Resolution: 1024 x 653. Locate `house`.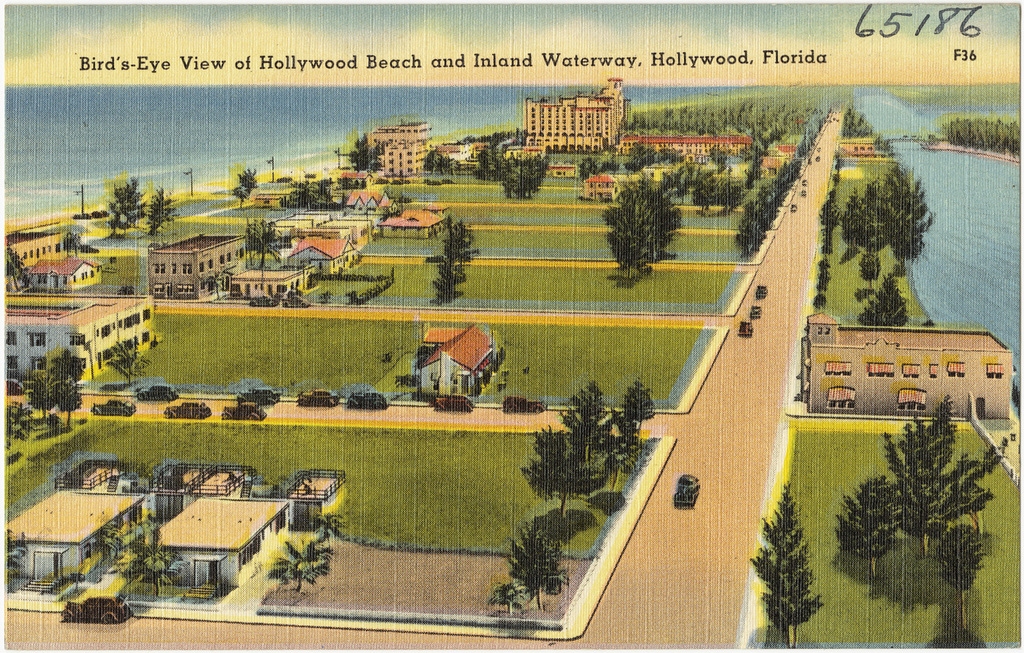
region(29, 255, 103, 288).
